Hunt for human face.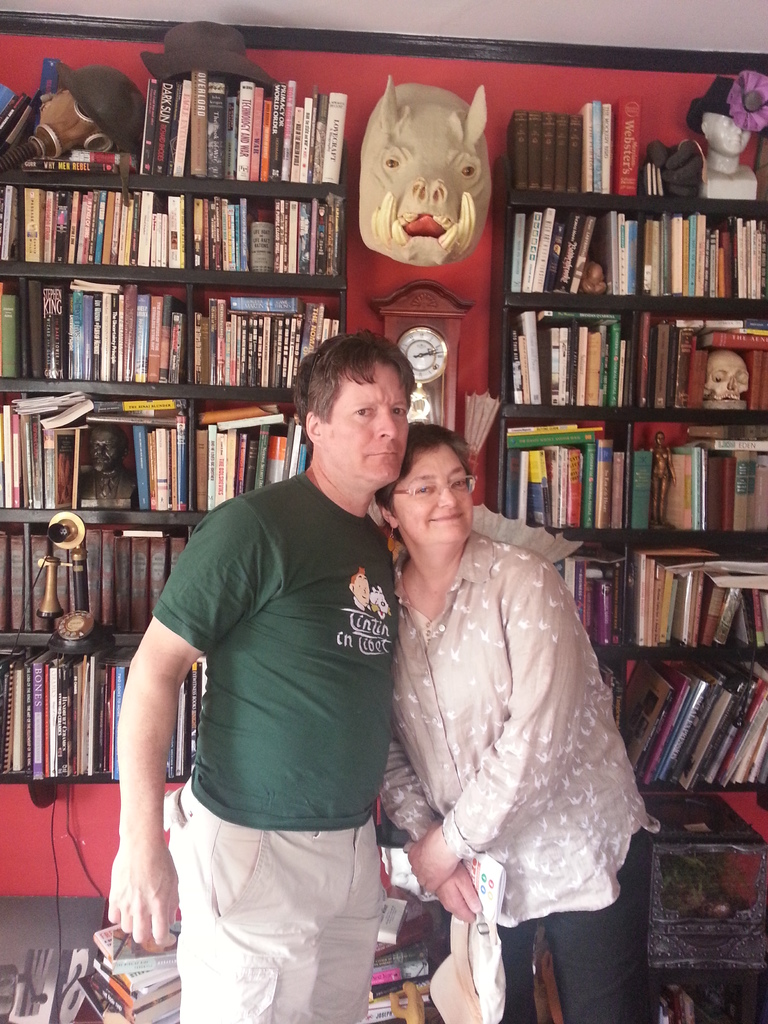
Hunted down at crop(401, 445, 477, 548).
